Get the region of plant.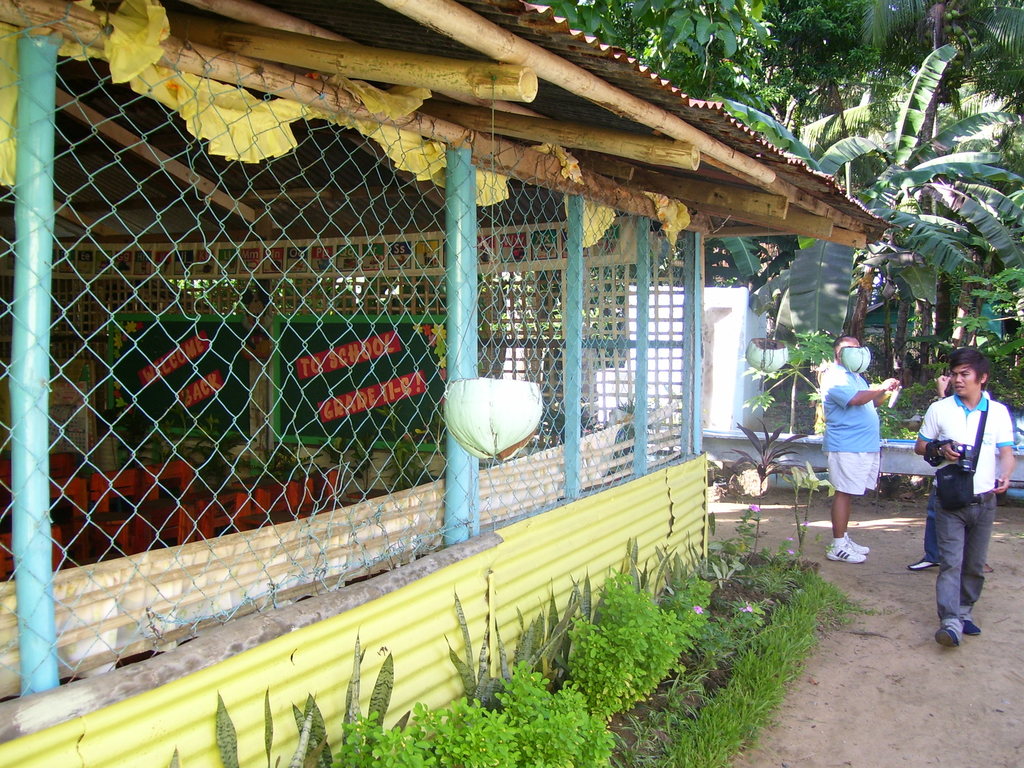
x1=725 y1=406 x2=835 y2=503.
